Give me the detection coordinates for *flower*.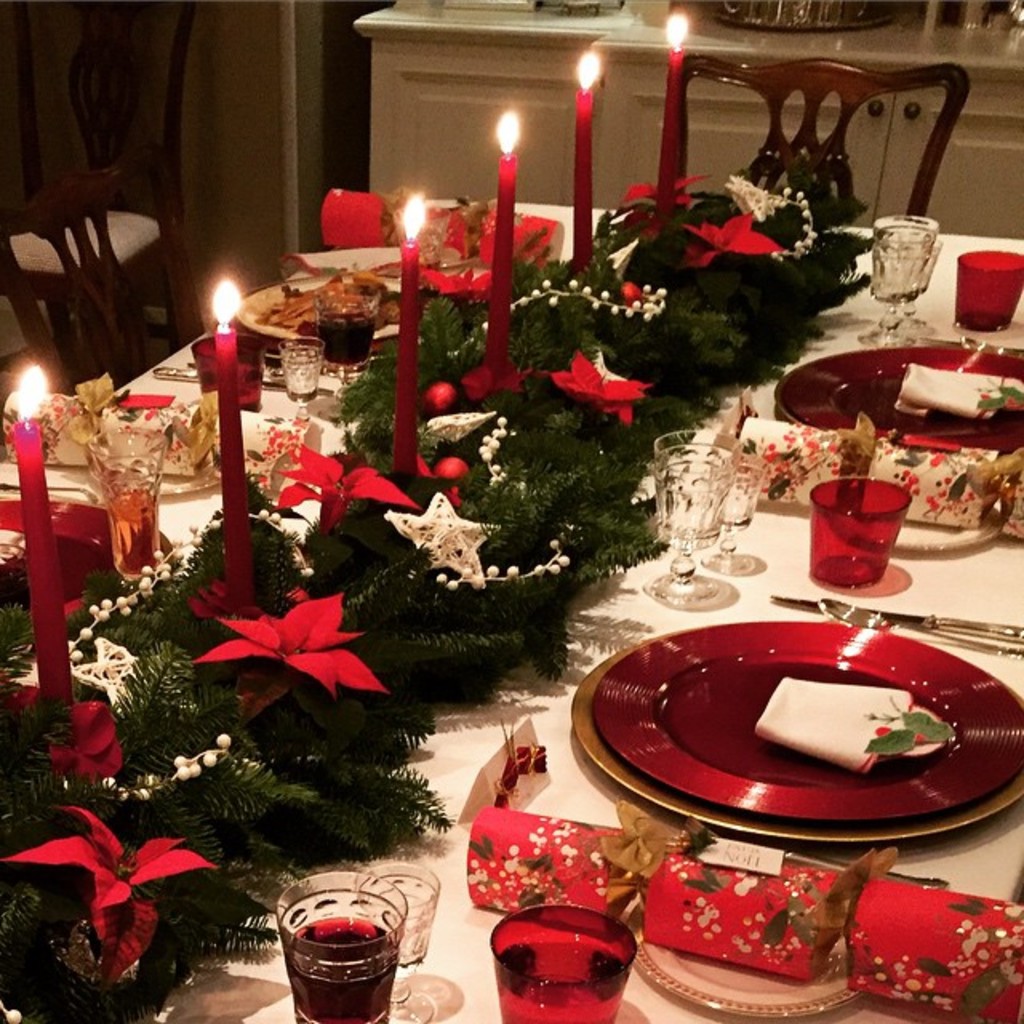
crop(187, 587, 403, 731).
